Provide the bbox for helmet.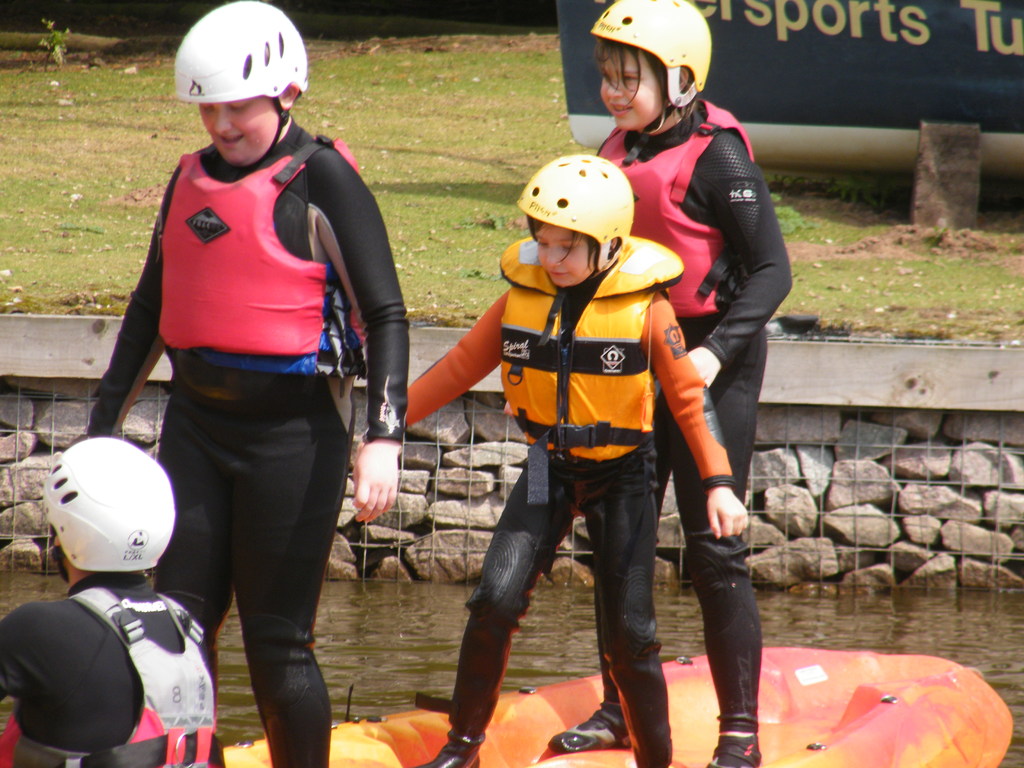
[left=27, top=431, right=175, bottom=586].
